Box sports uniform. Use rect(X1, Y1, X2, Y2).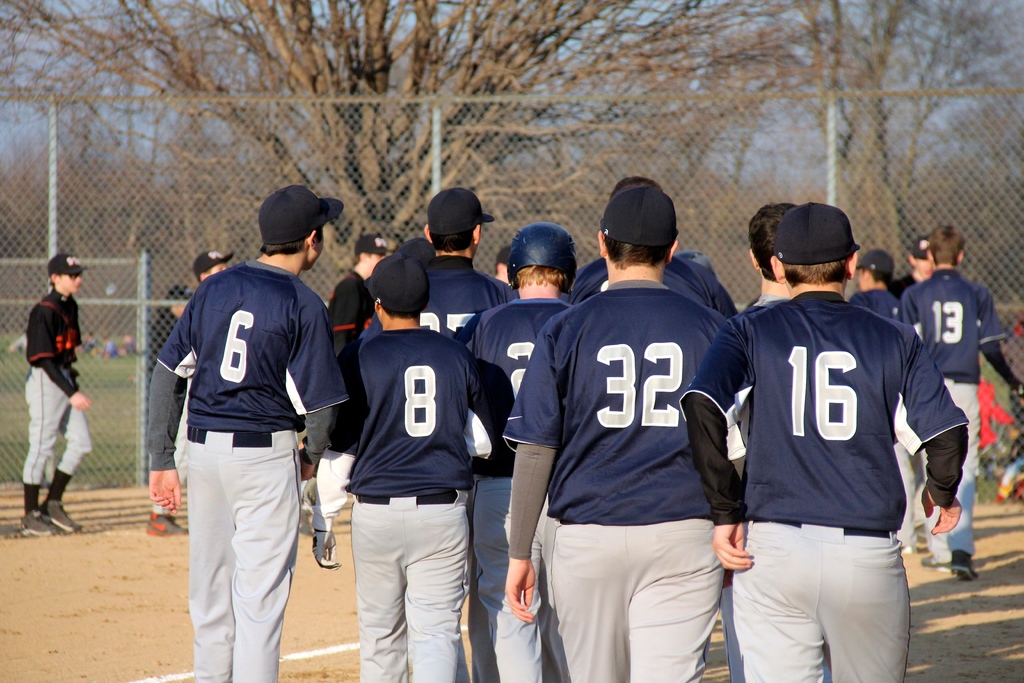
rect(143, 204, 342, 679).
